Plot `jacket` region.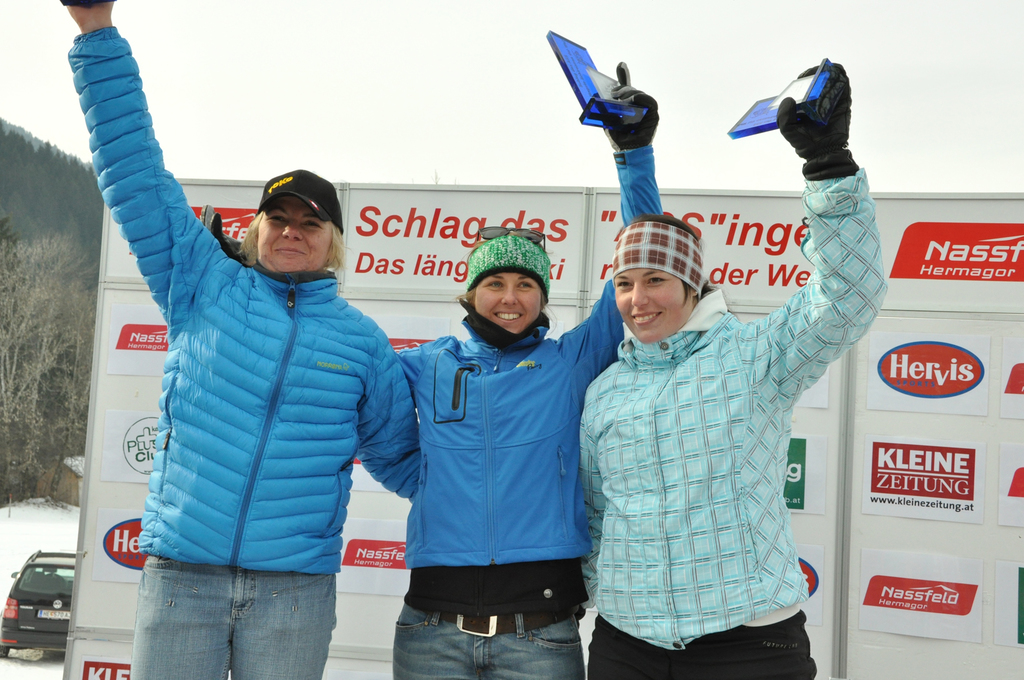
Plotted at left=65, top=25, right=422, bottom=578.
